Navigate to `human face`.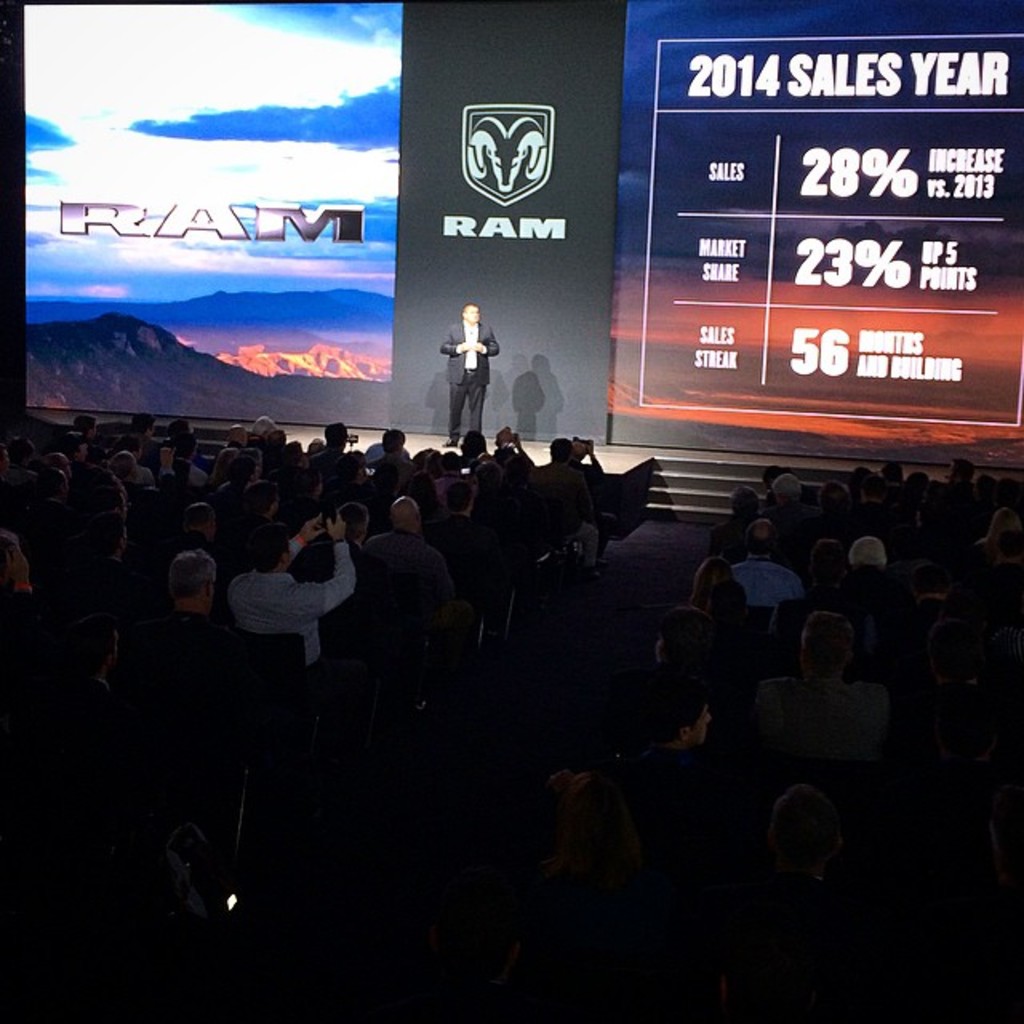
Navigation target: 467,309,478,322.
